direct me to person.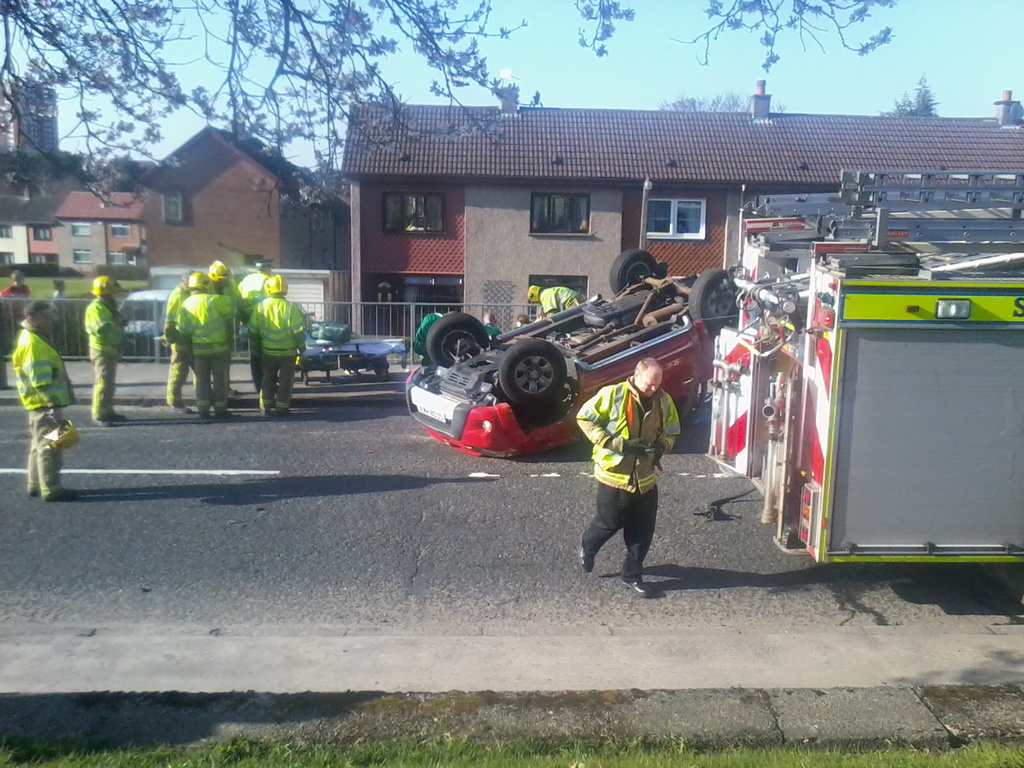
Direction: crop(84, 274, 126, 430).
